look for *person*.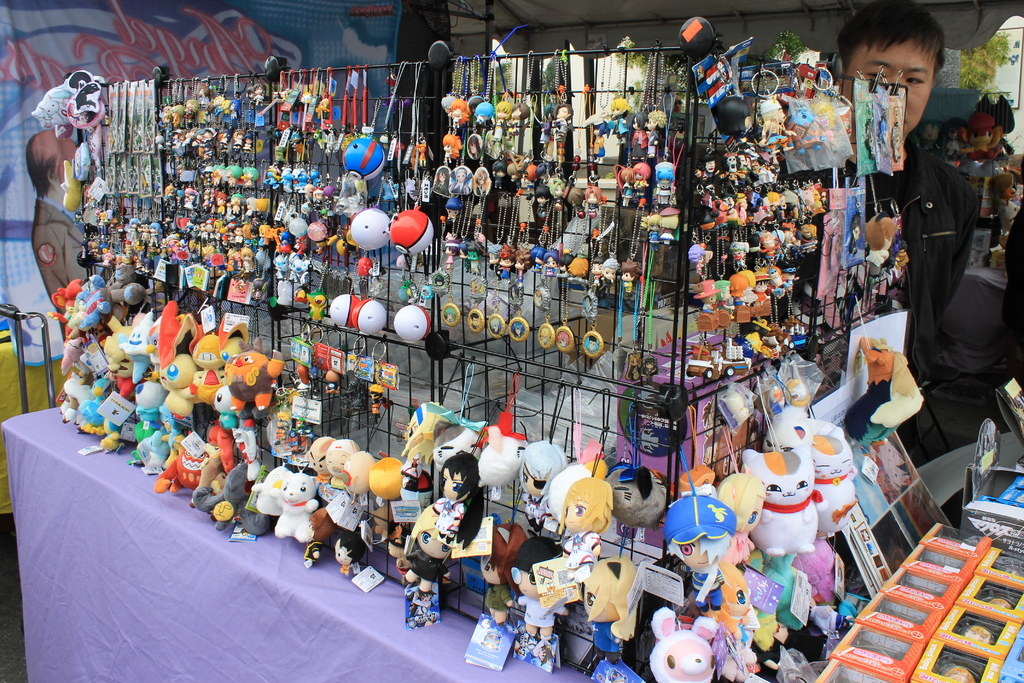
Found: pyautogui.locateOnScreen(254, 199, 268, 224).
